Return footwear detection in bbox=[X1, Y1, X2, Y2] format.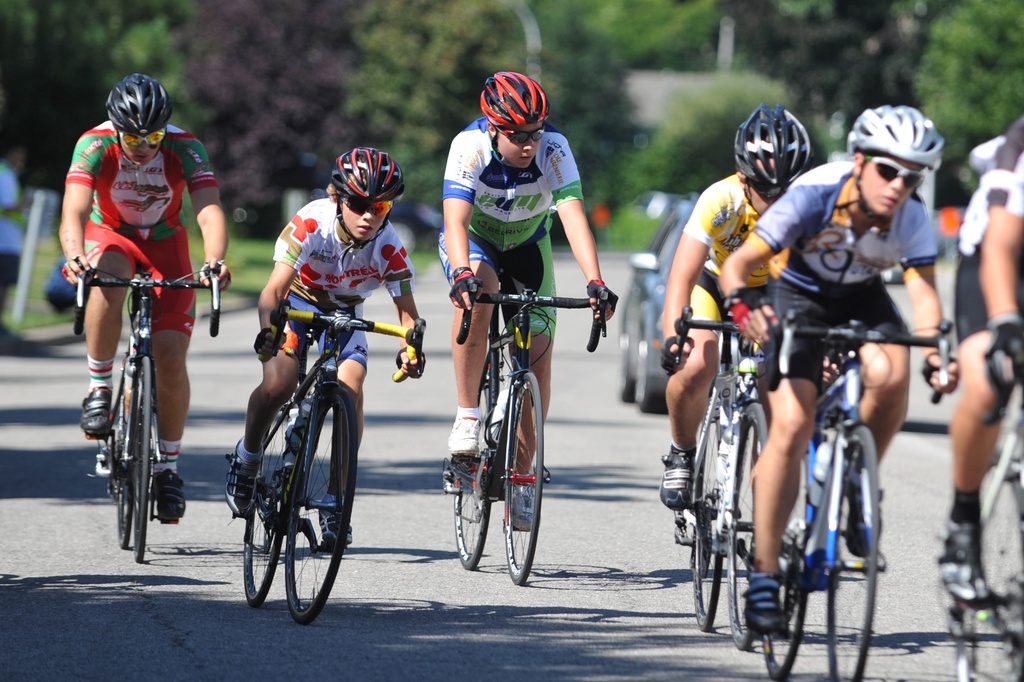
bbox=[319, 494, 357, 549].
